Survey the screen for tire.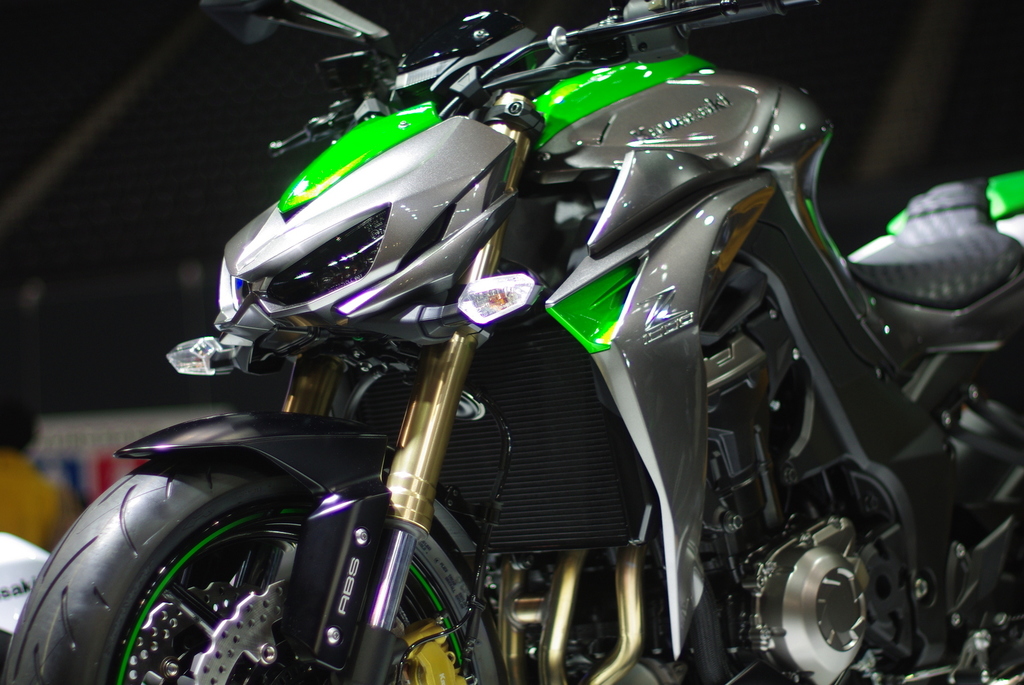
Survey found: rect(939, 400, 1023, 684).
